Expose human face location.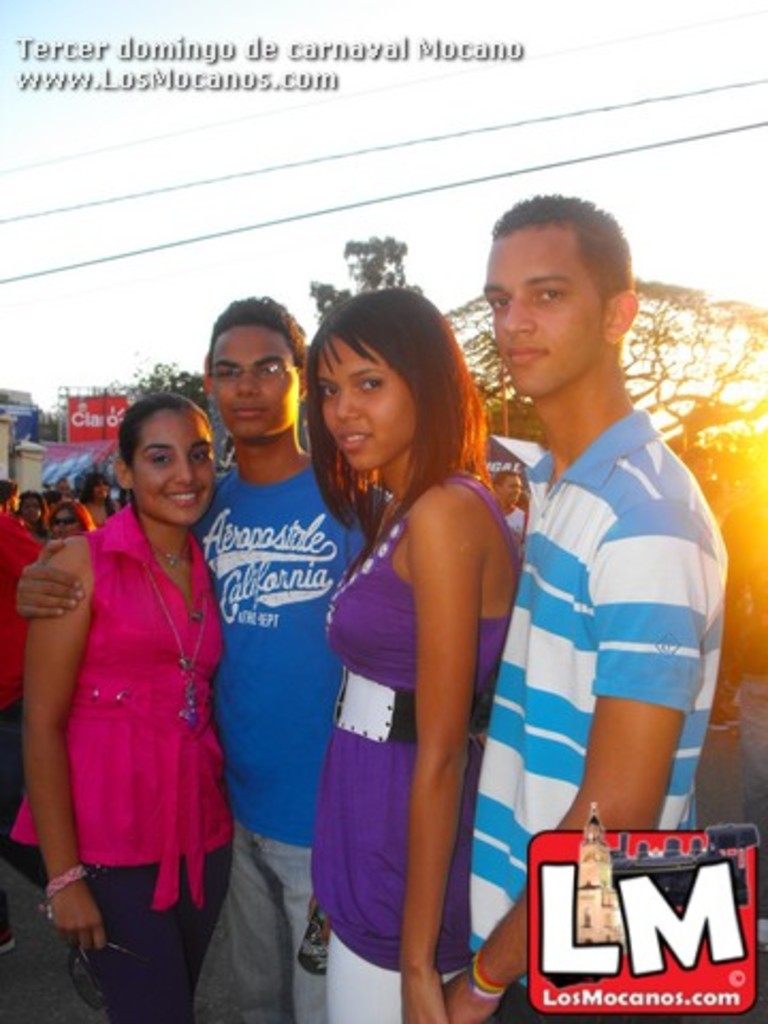
Exposed at Rect(209, 322, 299, 435).
